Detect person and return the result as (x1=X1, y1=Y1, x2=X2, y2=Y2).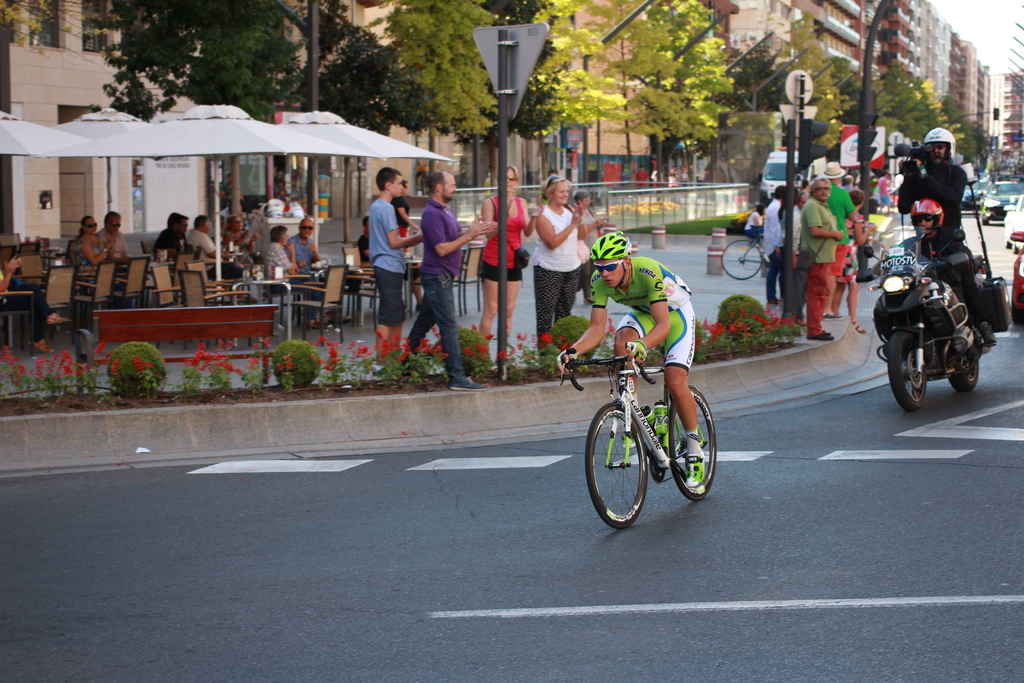
(x1=832, y1=189, x2=877, y2=334).
